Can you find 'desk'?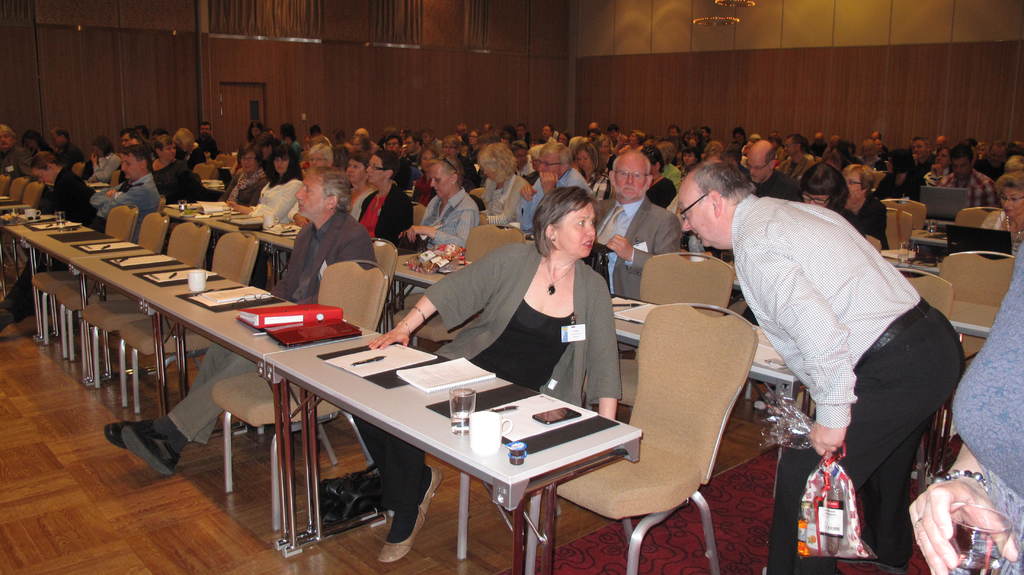
Yes, bounding box: 266,332,643,574.
